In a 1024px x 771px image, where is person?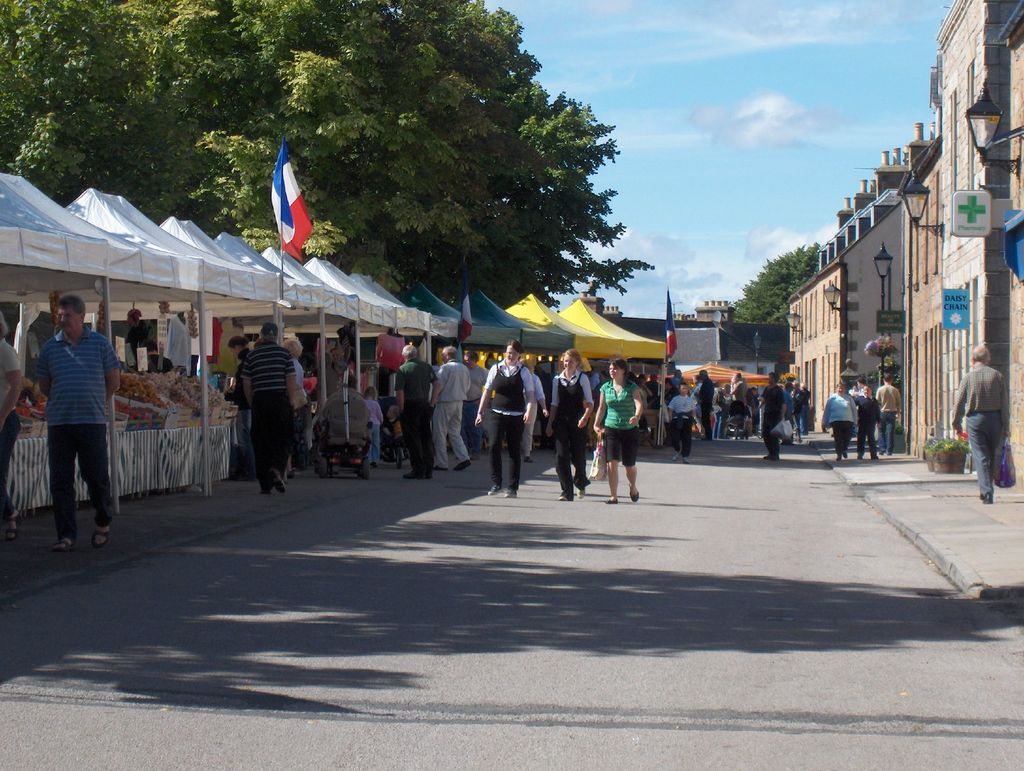
crop(474, 341, 531, 497).
